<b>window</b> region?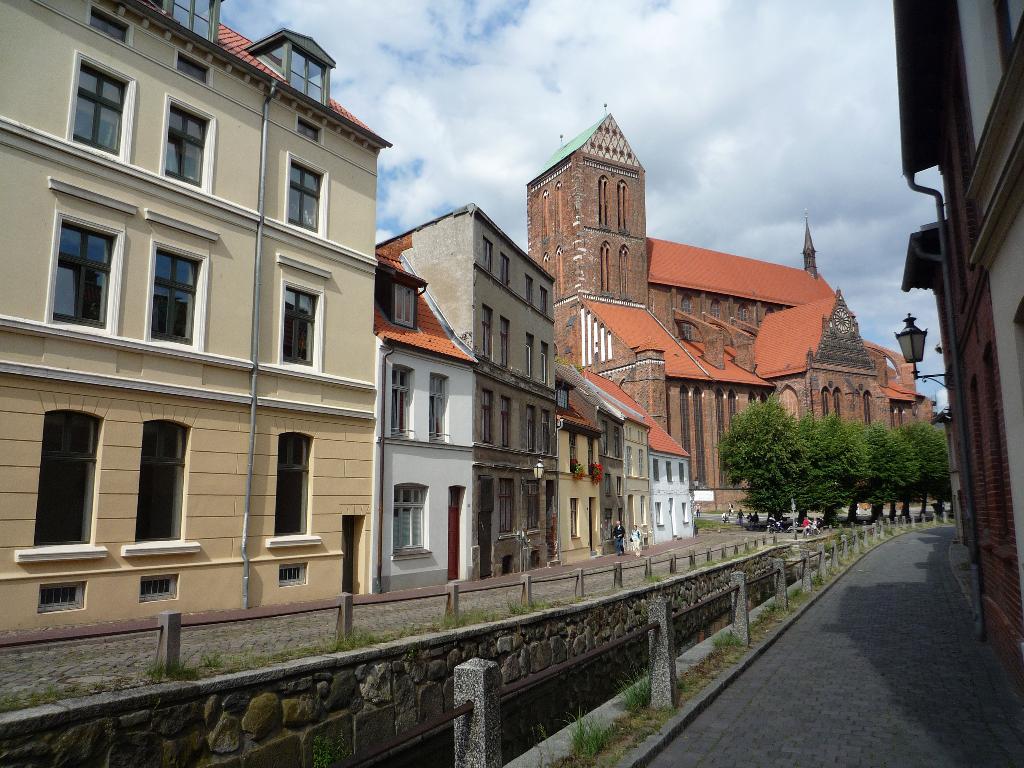
[667, 462, 673, 483]
